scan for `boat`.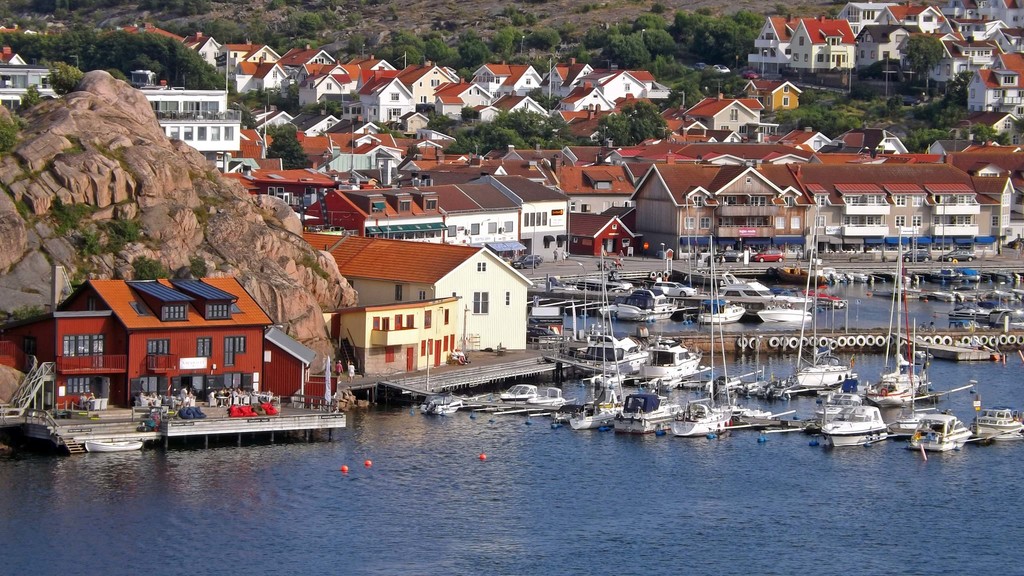
Scan result: bbox(816, 400, 891, 450).
